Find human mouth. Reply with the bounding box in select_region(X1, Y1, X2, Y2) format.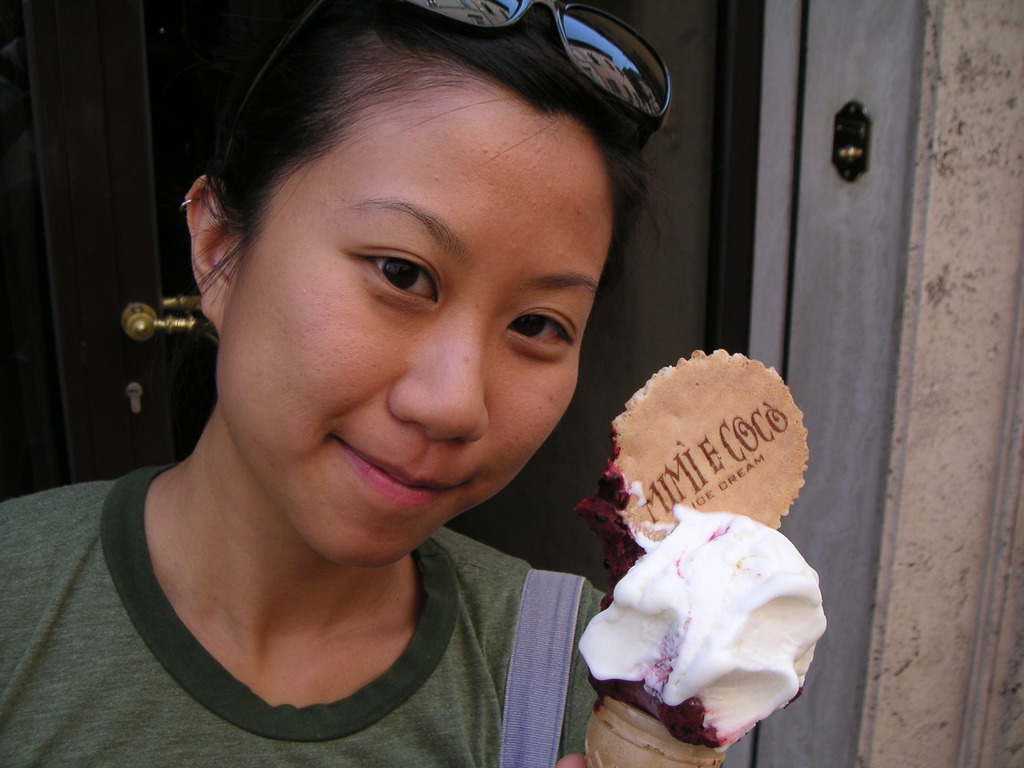
select_region(346, 431, 474, 513).
